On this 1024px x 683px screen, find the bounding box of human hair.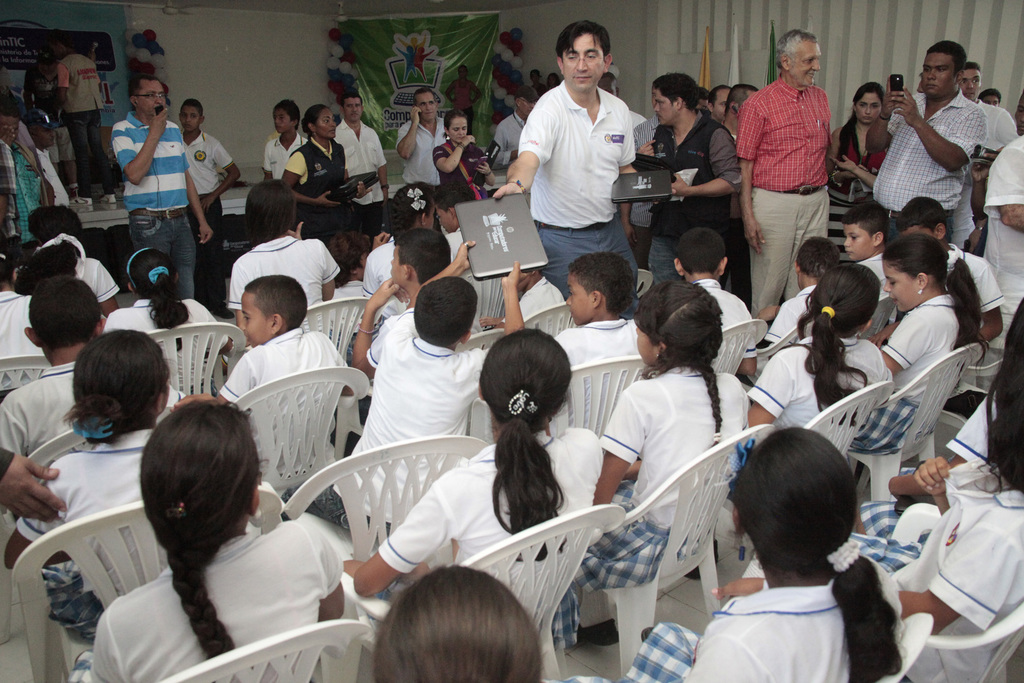
Bounding box: 384:181:435:238.
